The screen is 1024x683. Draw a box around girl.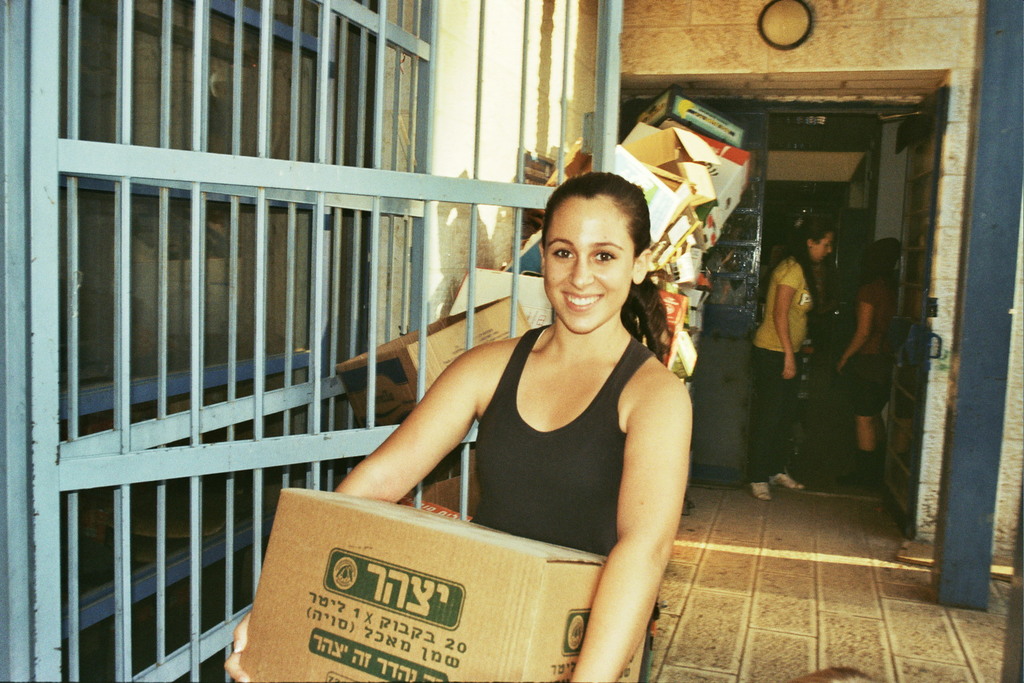
region(221, 171, 693, 682).
